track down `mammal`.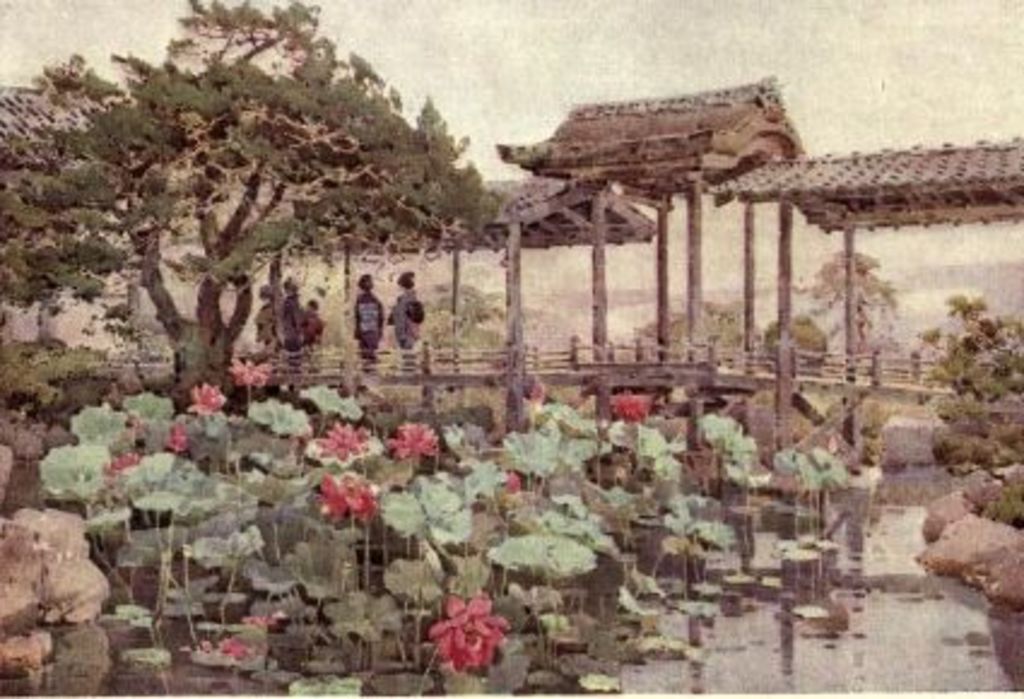
Tracked to [x1=386, y1=268, x2=417, y2=359].
